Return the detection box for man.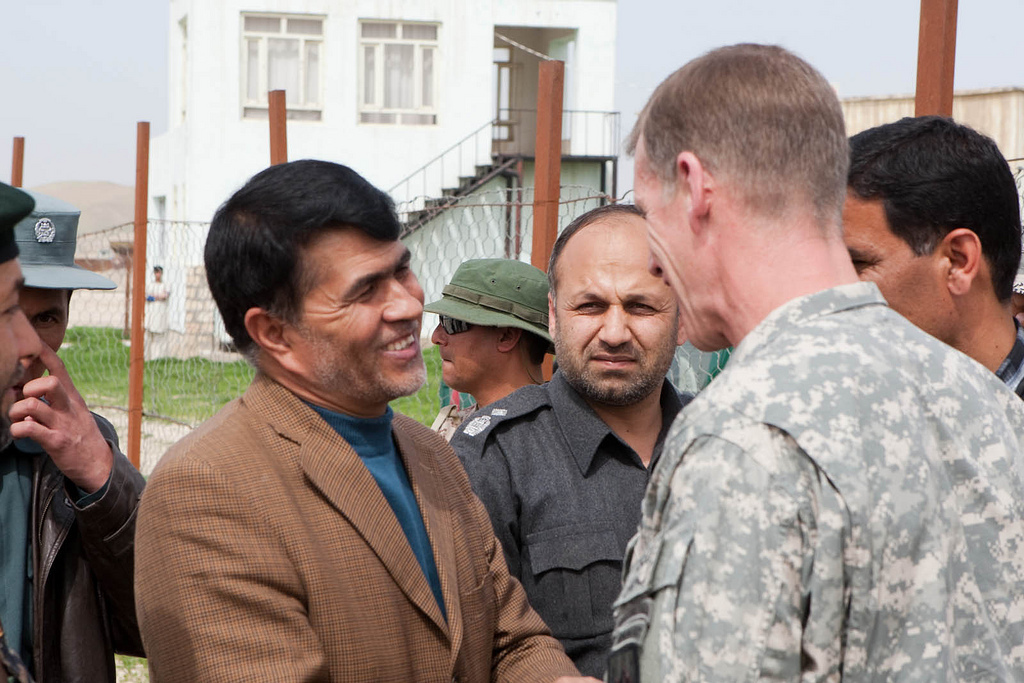
bbox=(0, 173, 148, 682).
